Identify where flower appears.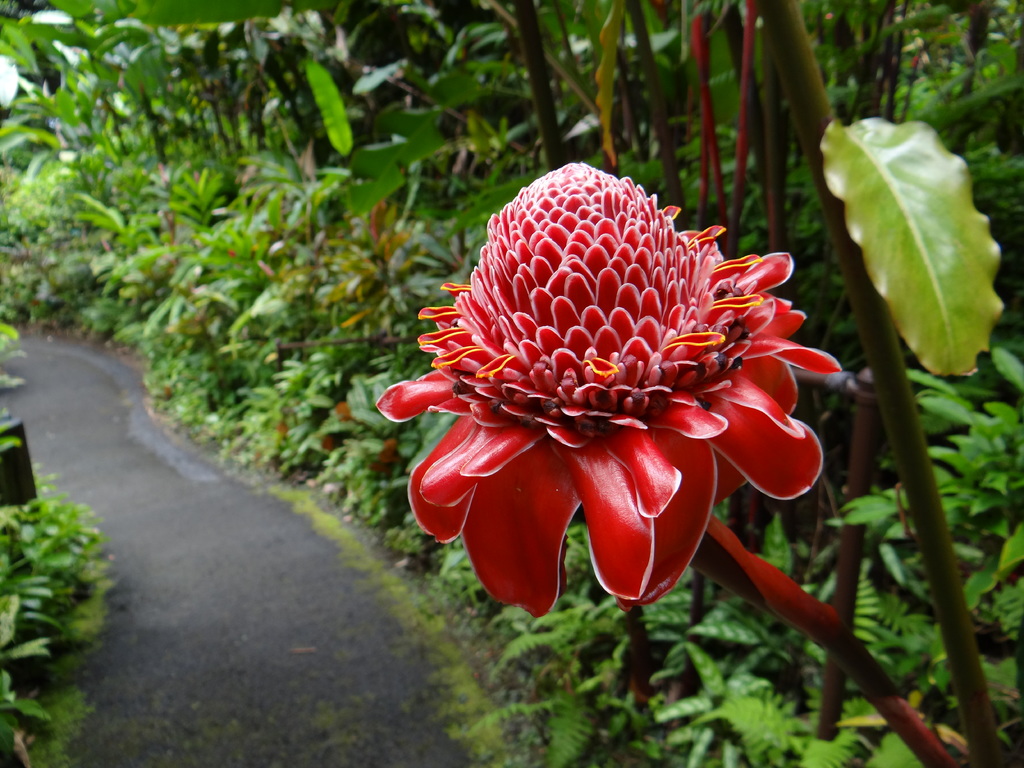
Appears at BBox(369, 161, 845, 611).
